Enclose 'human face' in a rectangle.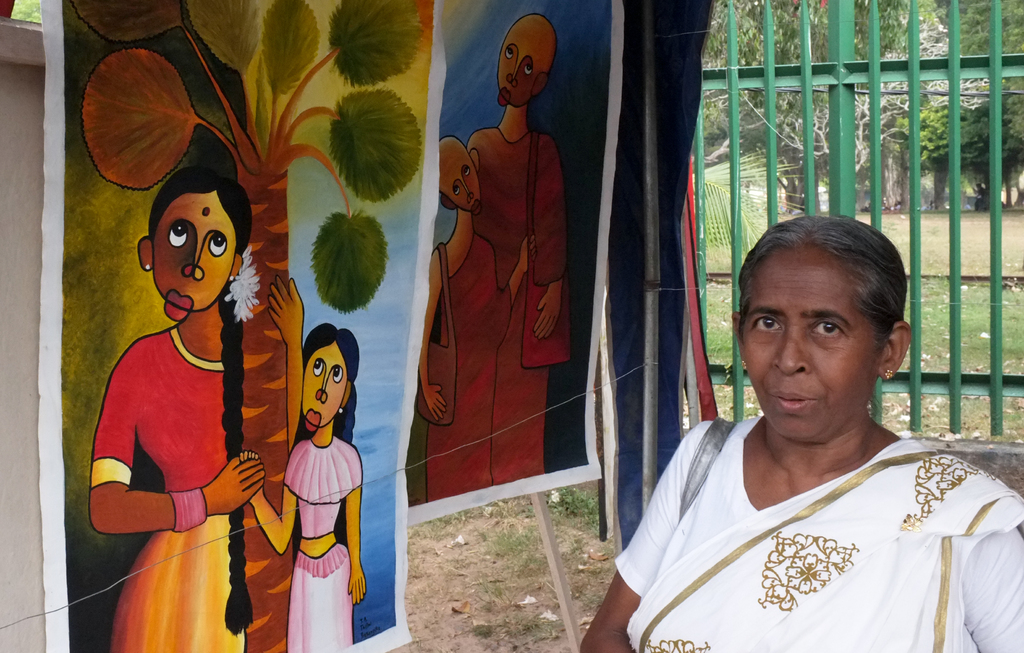
l=153, t=196, r=237, b=302.
